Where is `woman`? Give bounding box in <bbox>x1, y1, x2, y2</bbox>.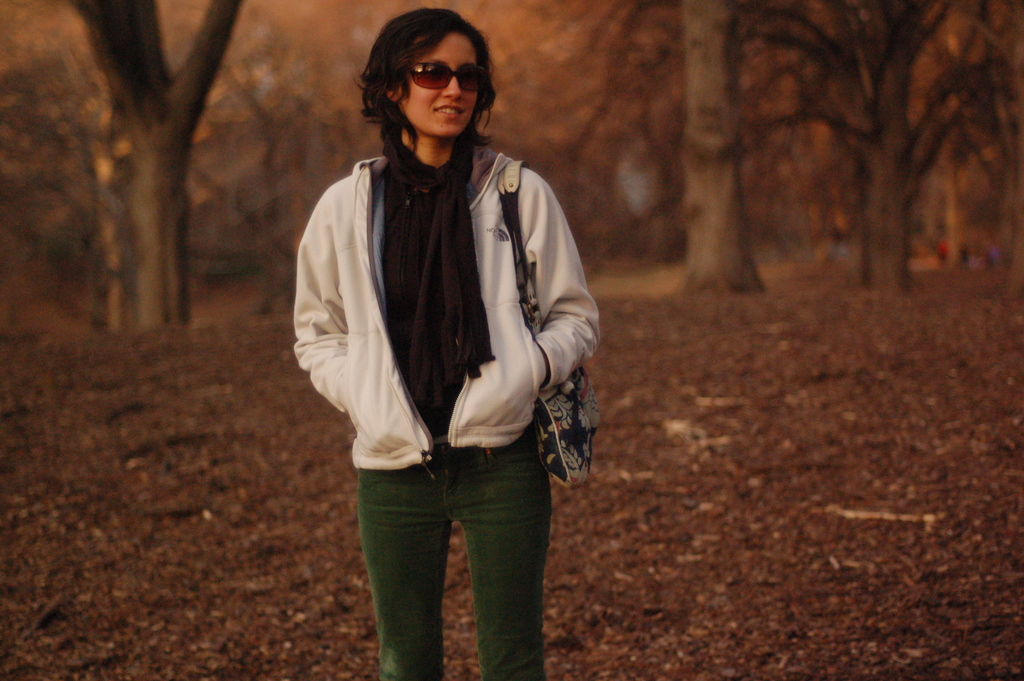
<bbox>286, 1, 580, 623</bbox>.
